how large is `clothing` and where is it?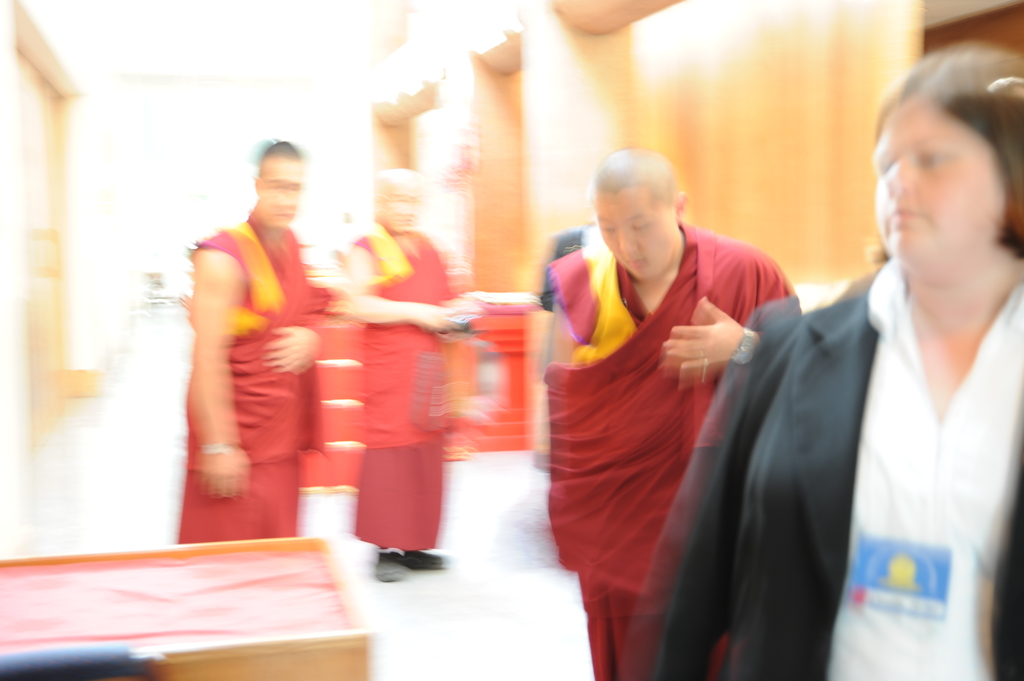
Bounding box: [left=734, top=272, right=1023, bottom=673].
